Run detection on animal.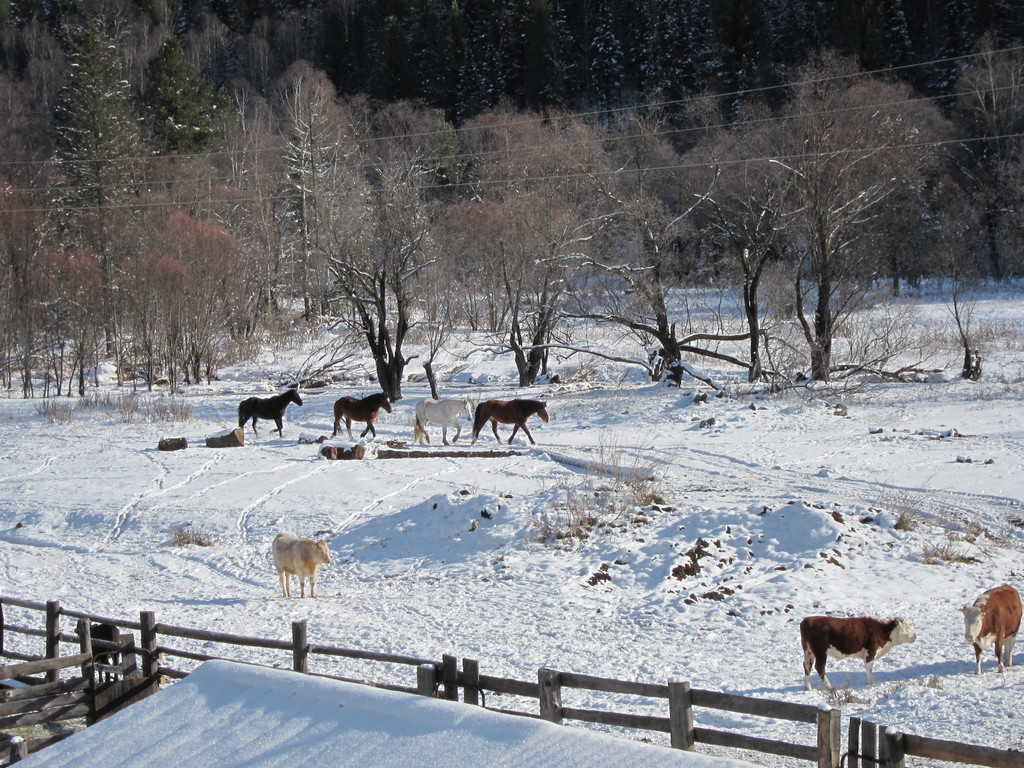
Result: (467, 395, 548, 446).
